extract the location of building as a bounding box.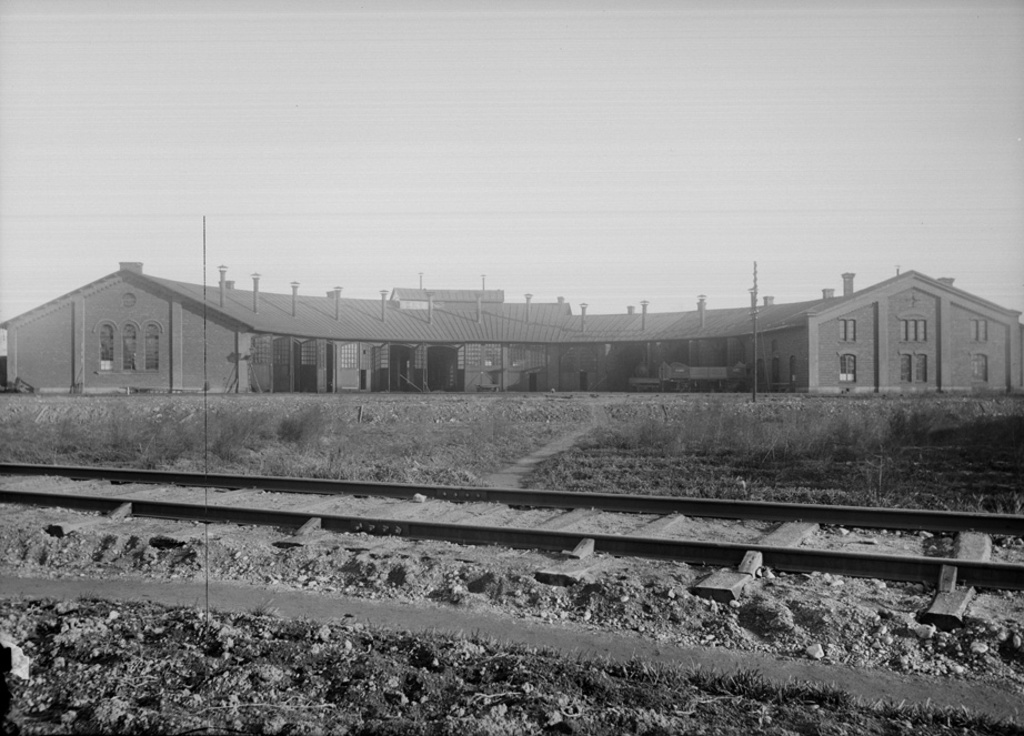
0/264/1023/404.
